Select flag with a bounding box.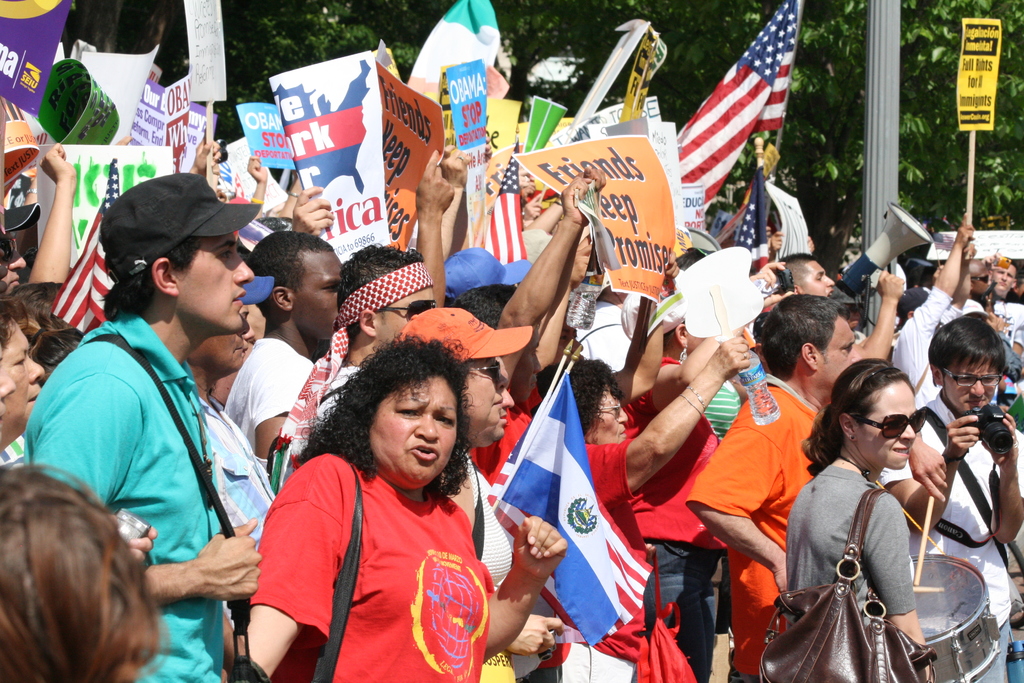
x1=125 y1=64 x2=187 y2=171.
